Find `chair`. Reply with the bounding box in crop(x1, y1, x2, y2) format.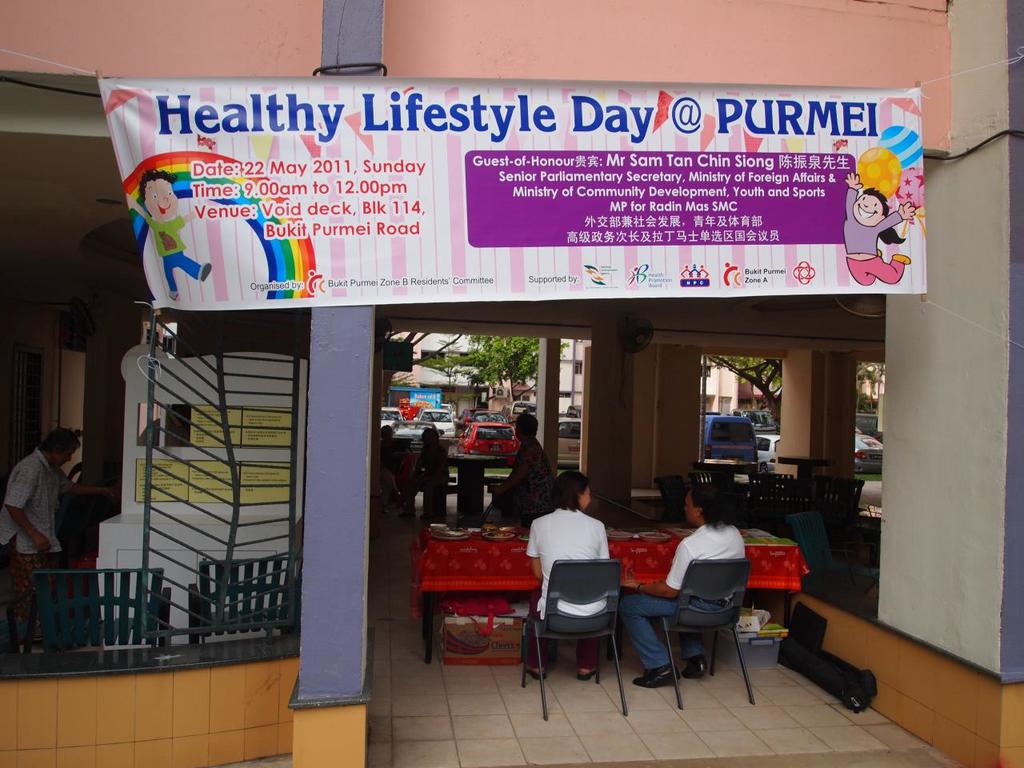
crop(690, 469, 733, 526).
